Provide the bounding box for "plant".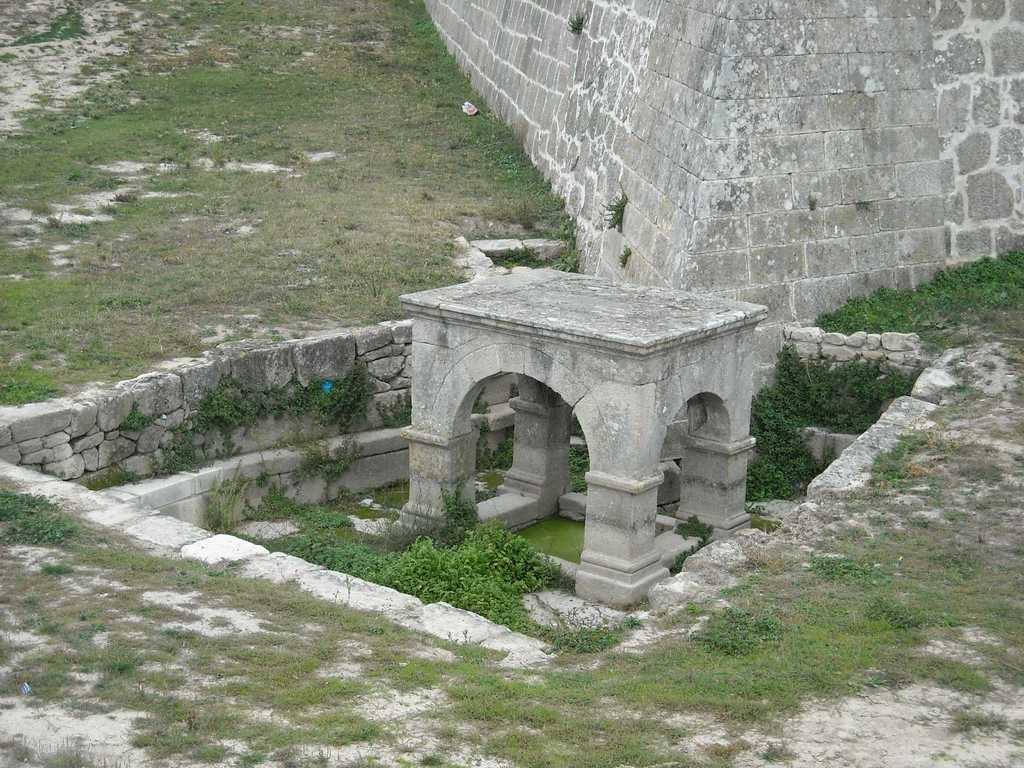
locate(570, 436, 596, 471).
